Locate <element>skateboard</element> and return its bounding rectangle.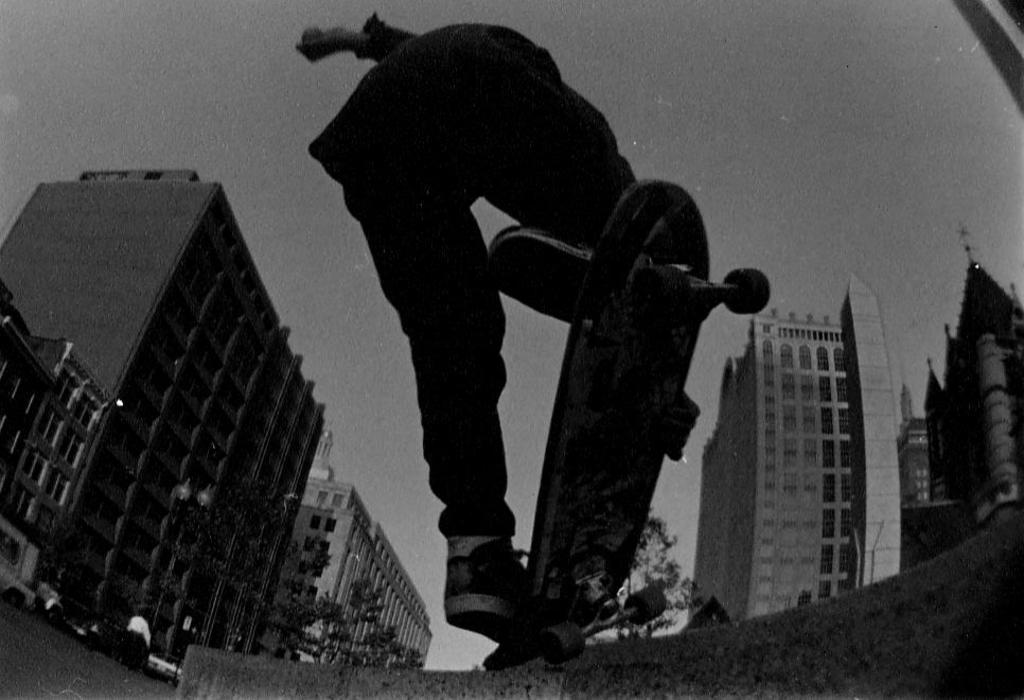
locate(484, 177, 769, 672).
